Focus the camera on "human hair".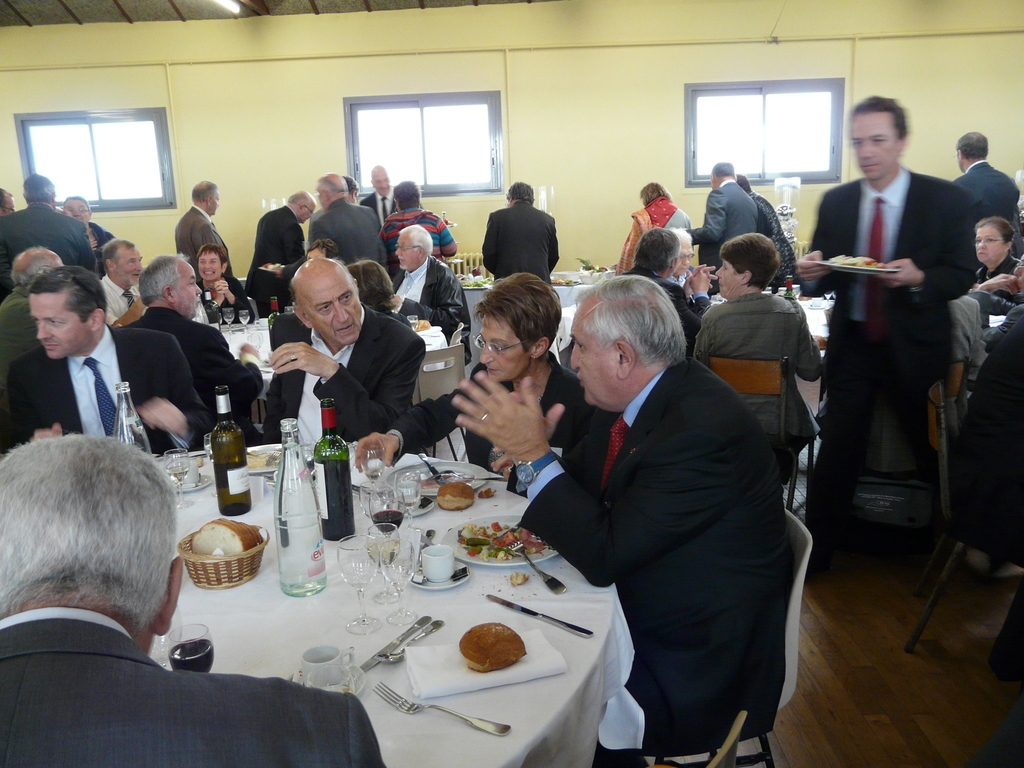
Focus region: bbox=(136, 252, 189, 305).
